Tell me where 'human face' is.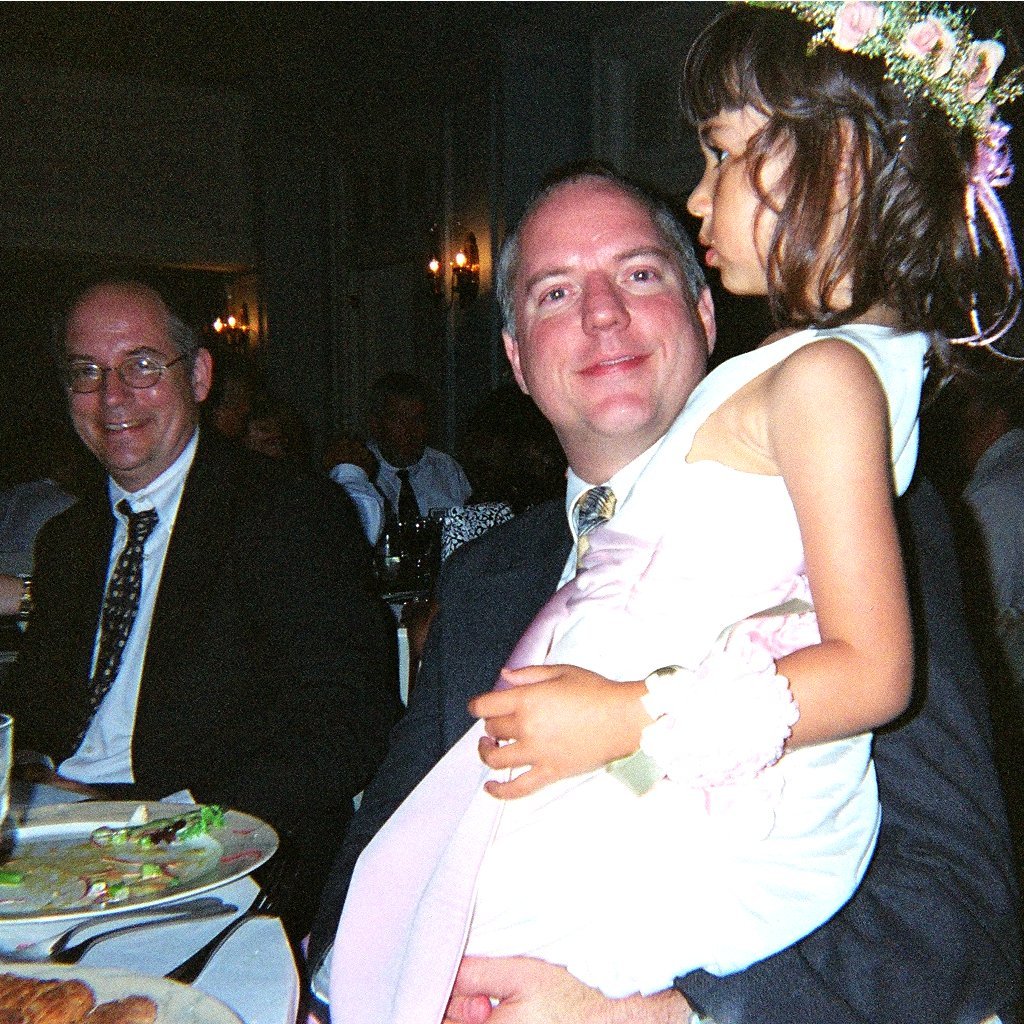
'human face' is at rect(226, 359, 248, 432).
